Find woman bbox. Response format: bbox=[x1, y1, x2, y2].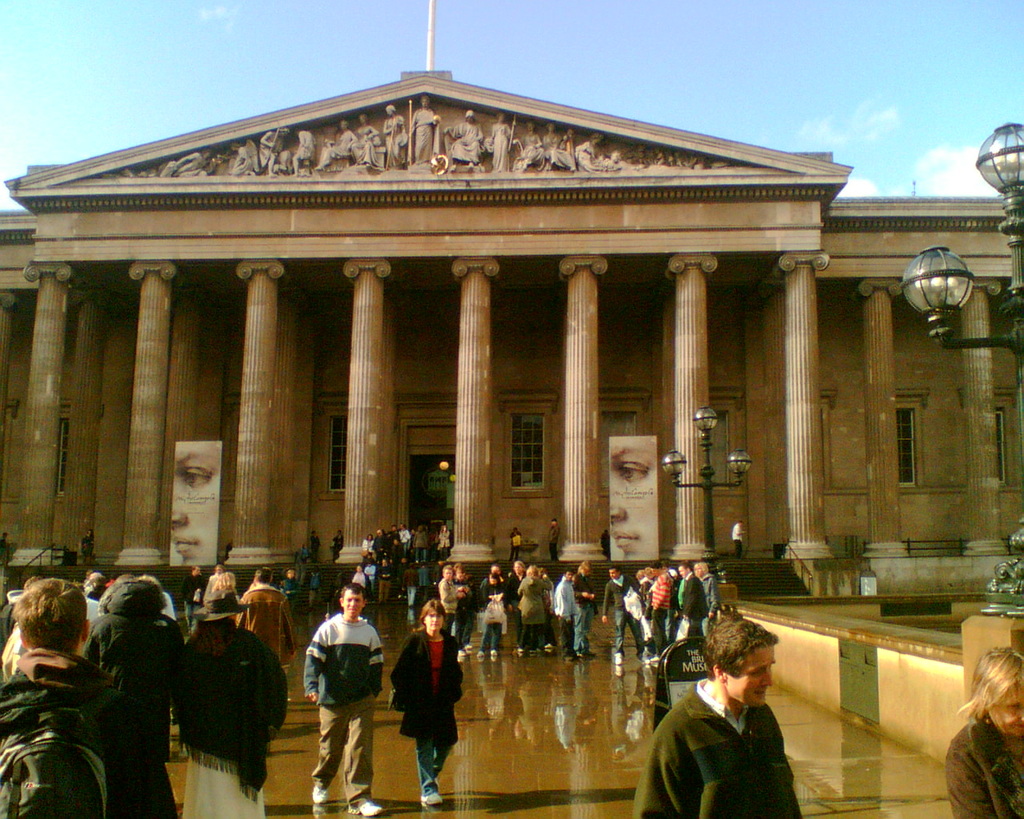
bbox=[388, 597, 466, 805].
